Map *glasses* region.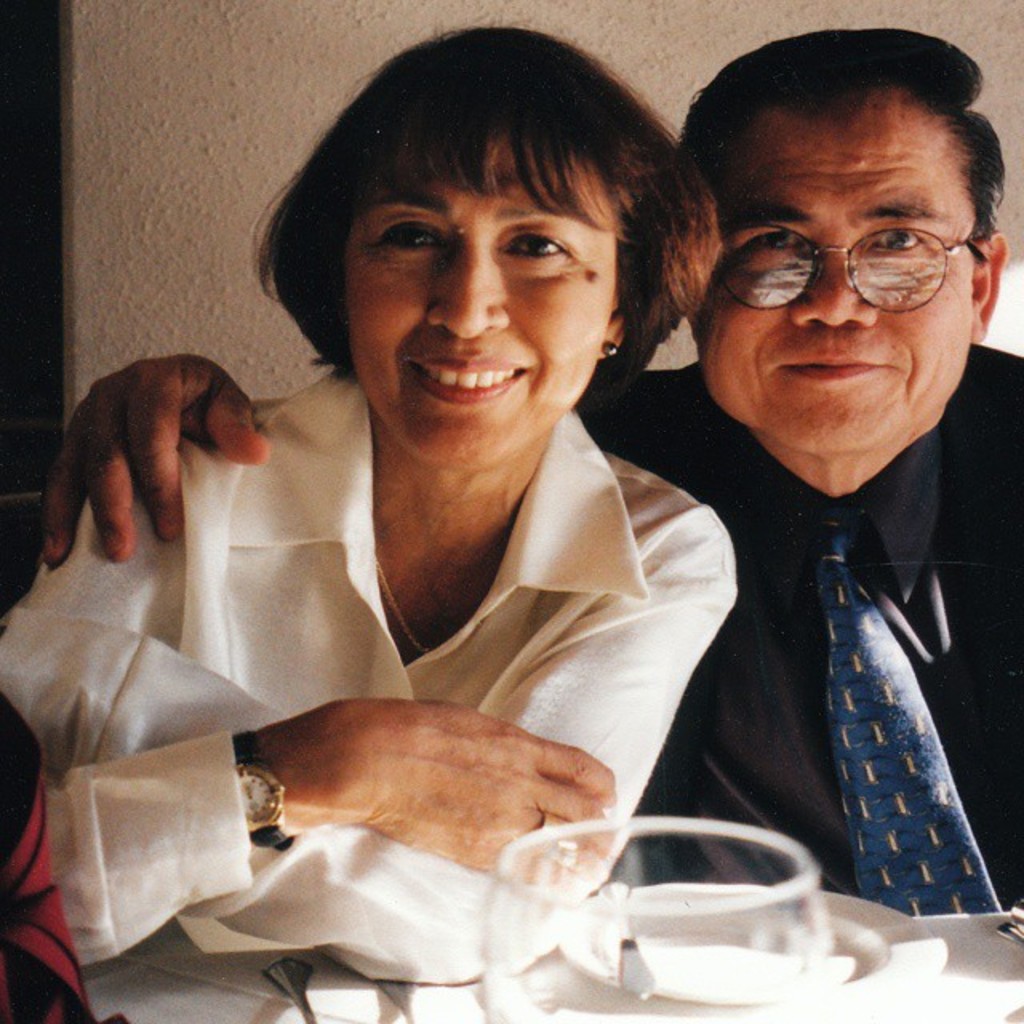
Mapped to 712 221 979 314.
